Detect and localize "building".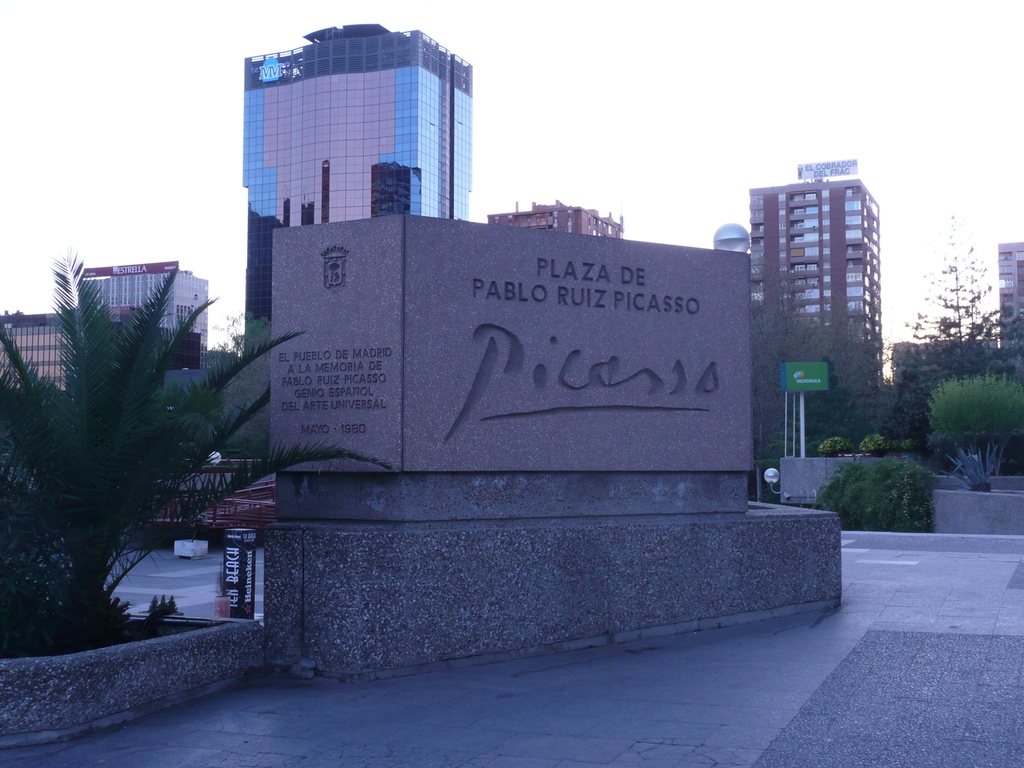
Localized at (left=995, top=246, right=1023, bottom=351).
